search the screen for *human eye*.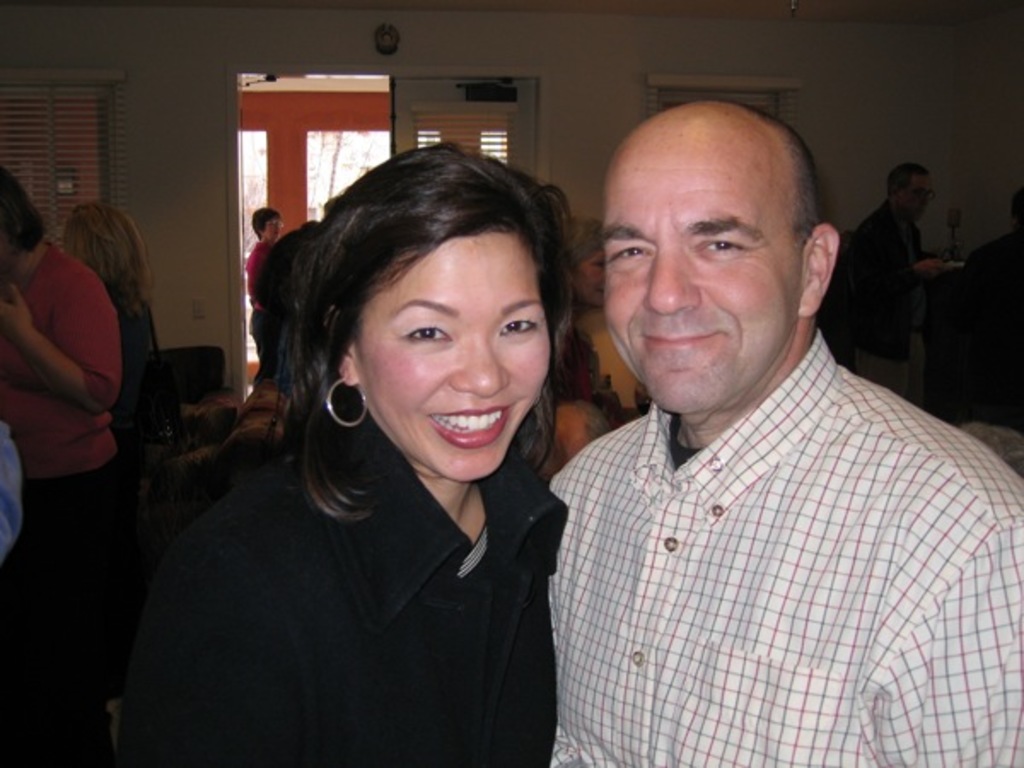
Found at (left=401, top=316, right=451, bottom=348).
